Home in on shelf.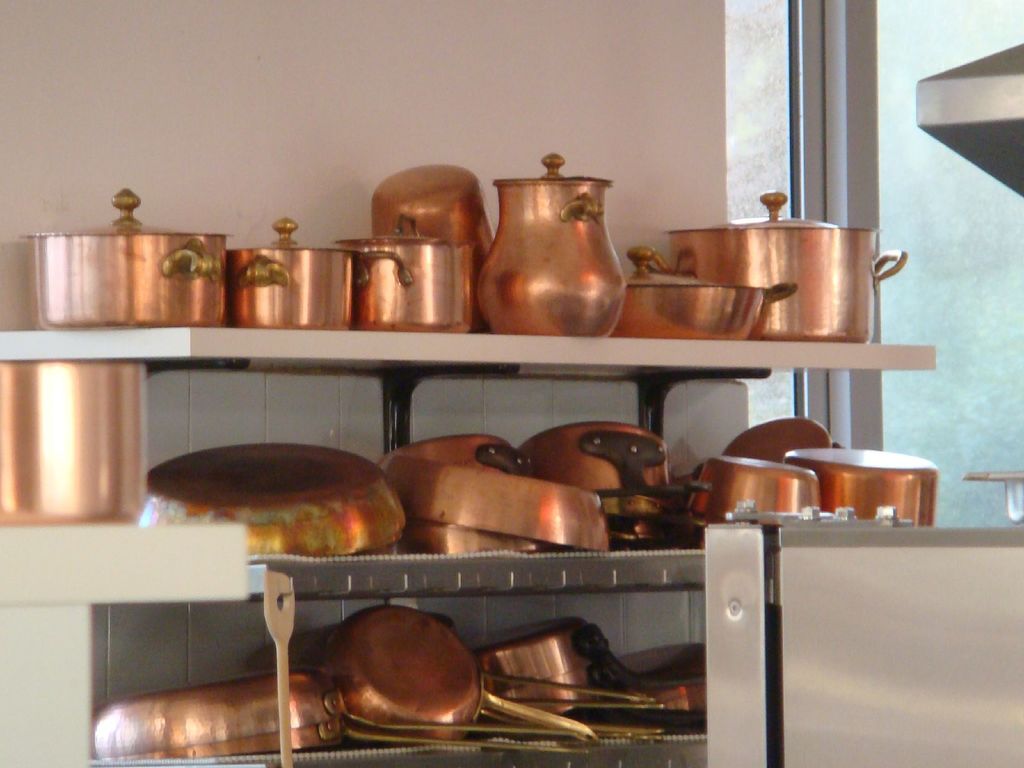
Homed in at box(246, 490, 938, 639).
